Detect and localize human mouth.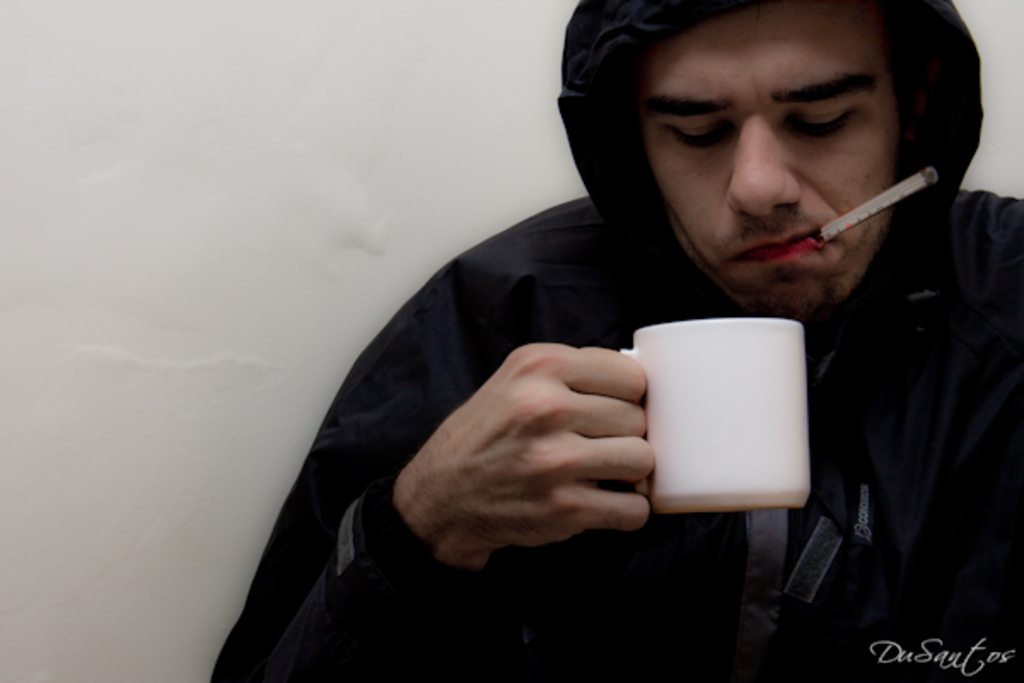
Localized at 724/224/831/270.
